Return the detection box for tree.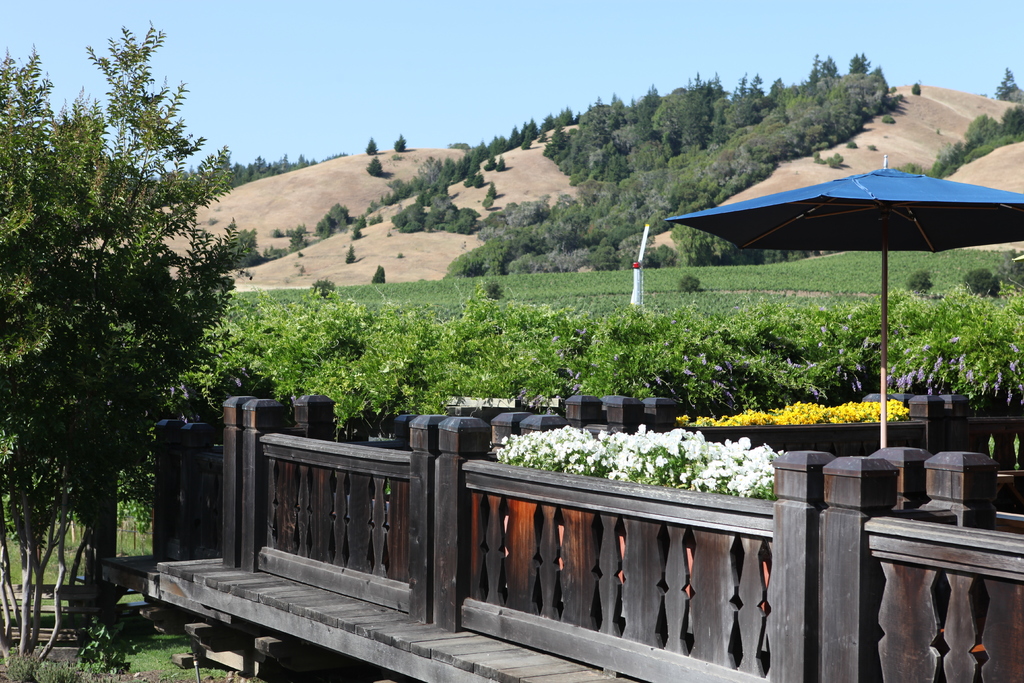
<region>368, 152, 383, 174</region>.
